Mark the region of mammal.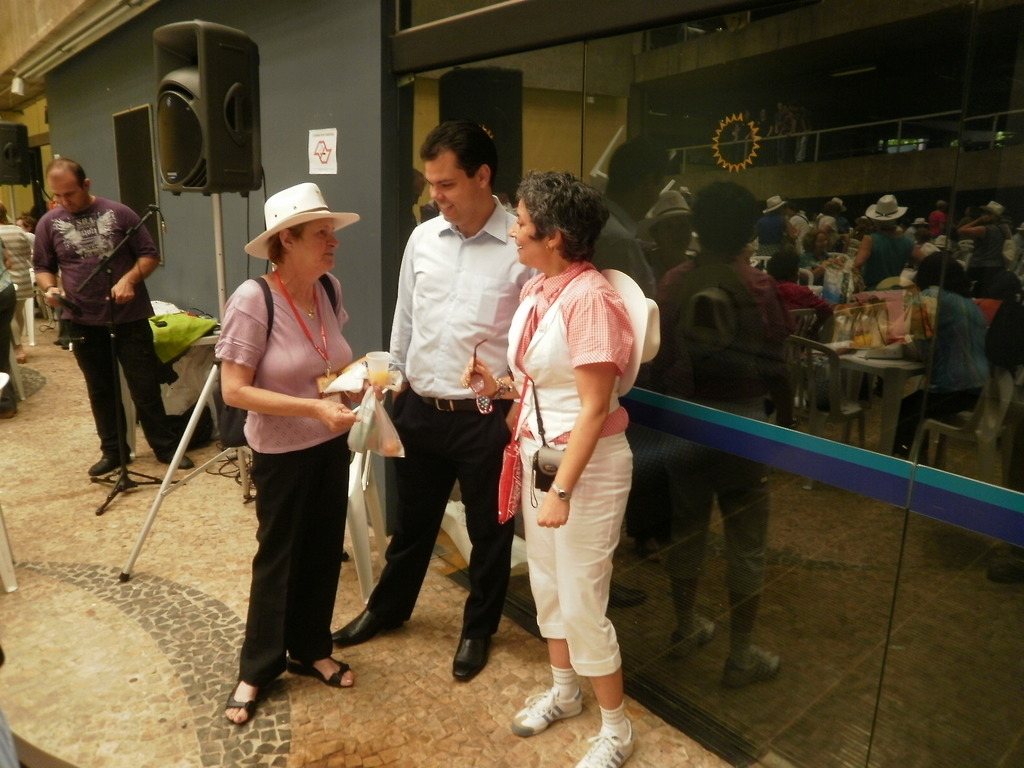
Region: Rect(0, 237, 28, 415).
